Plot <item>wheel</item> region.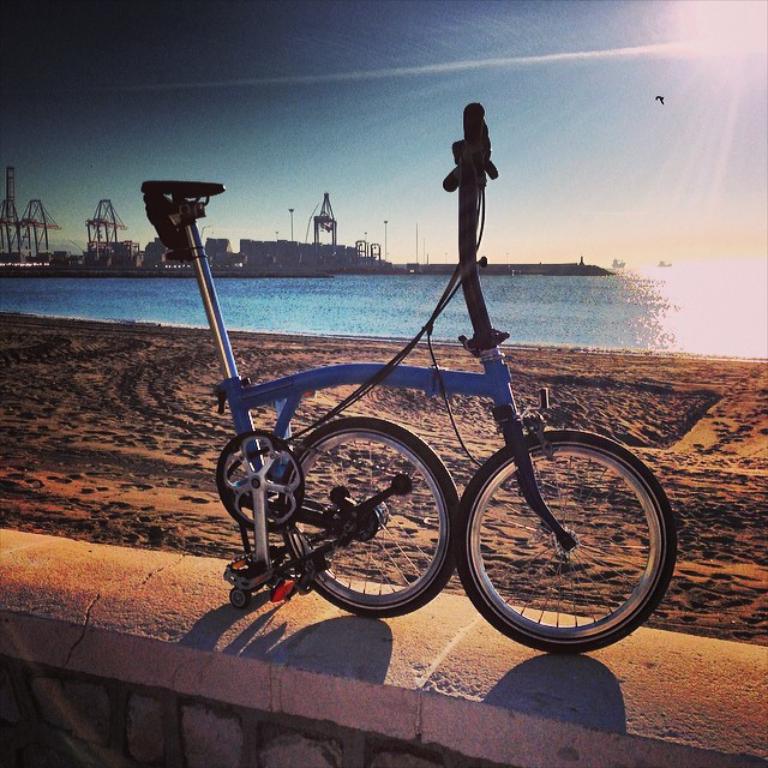
Plotted at crop(283, 421, 466, 620).
